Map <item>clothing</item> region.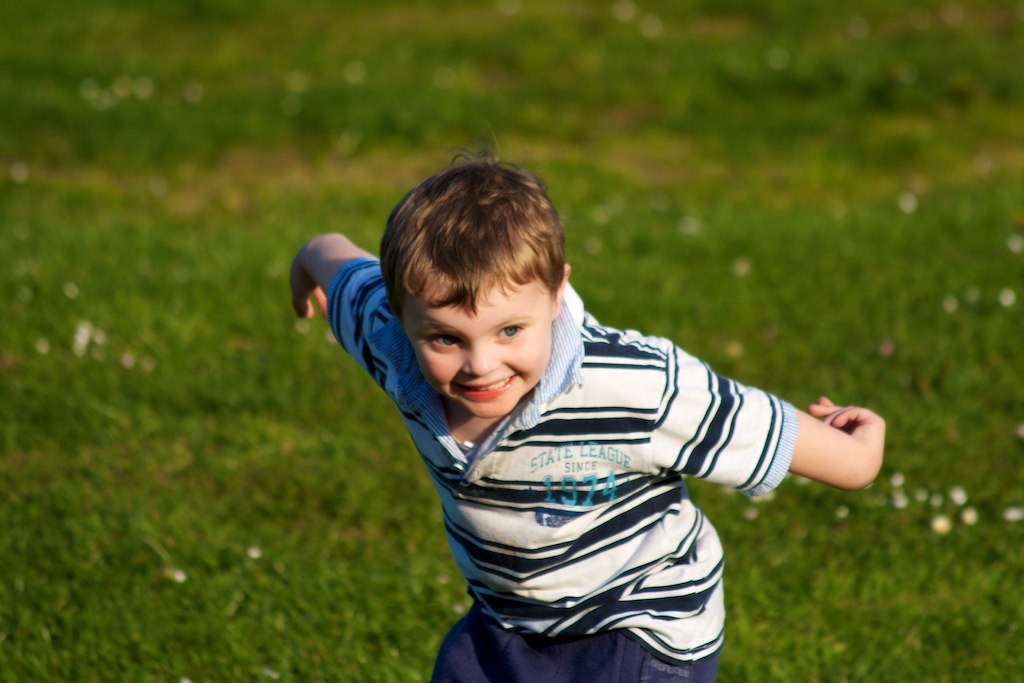
Mapped to Rect(314, 251, 801, 682).
